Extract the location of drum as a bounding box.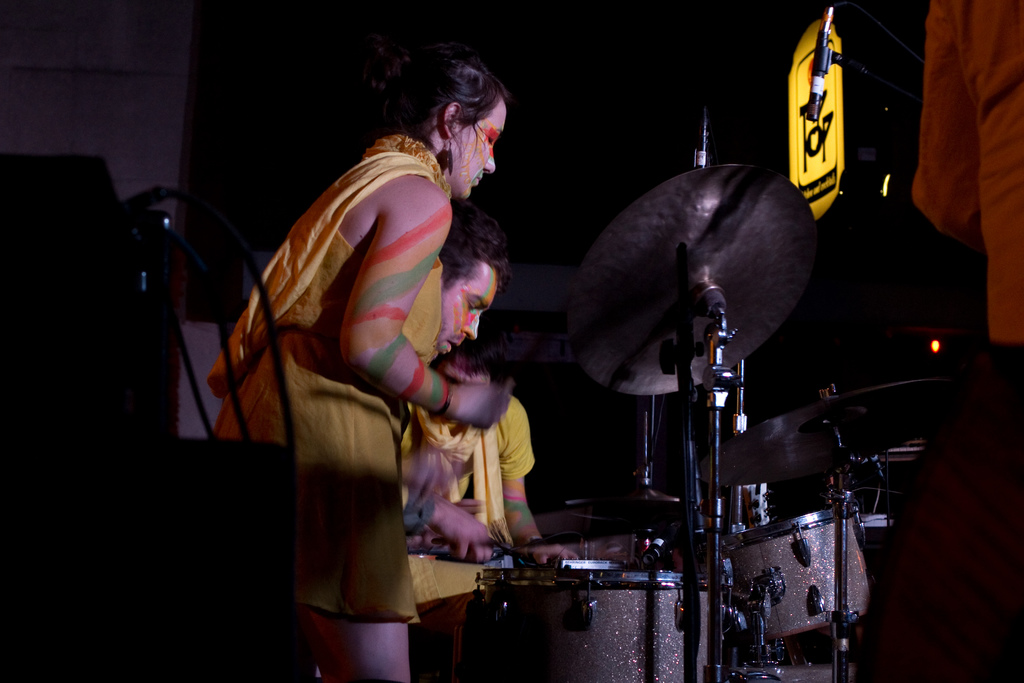
705:658:858:682.
